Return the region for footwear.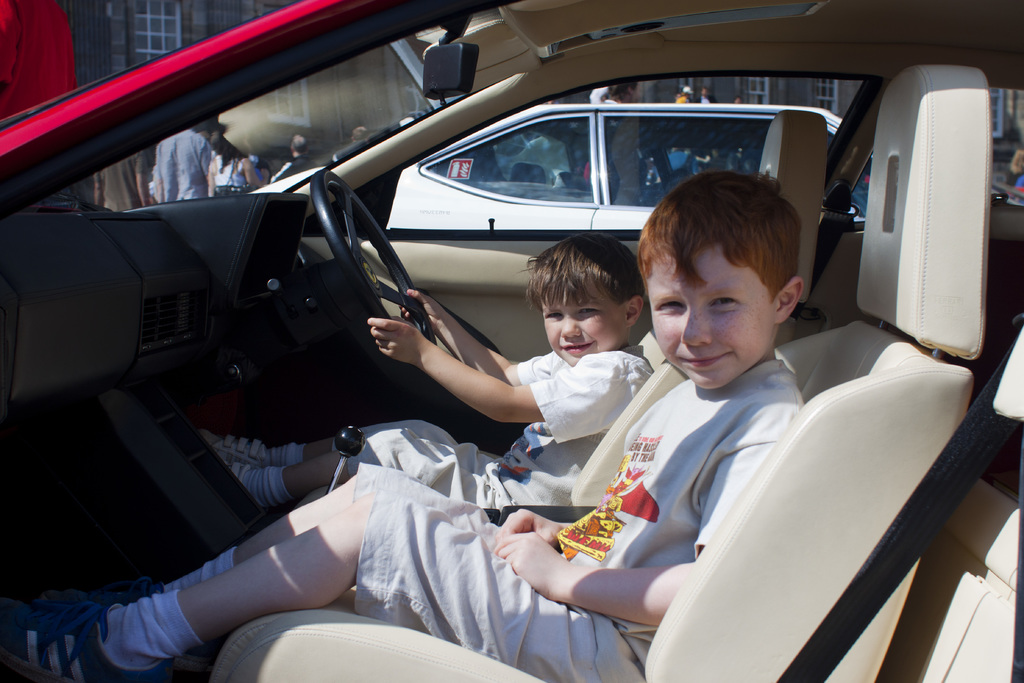
0,607,151,682.
